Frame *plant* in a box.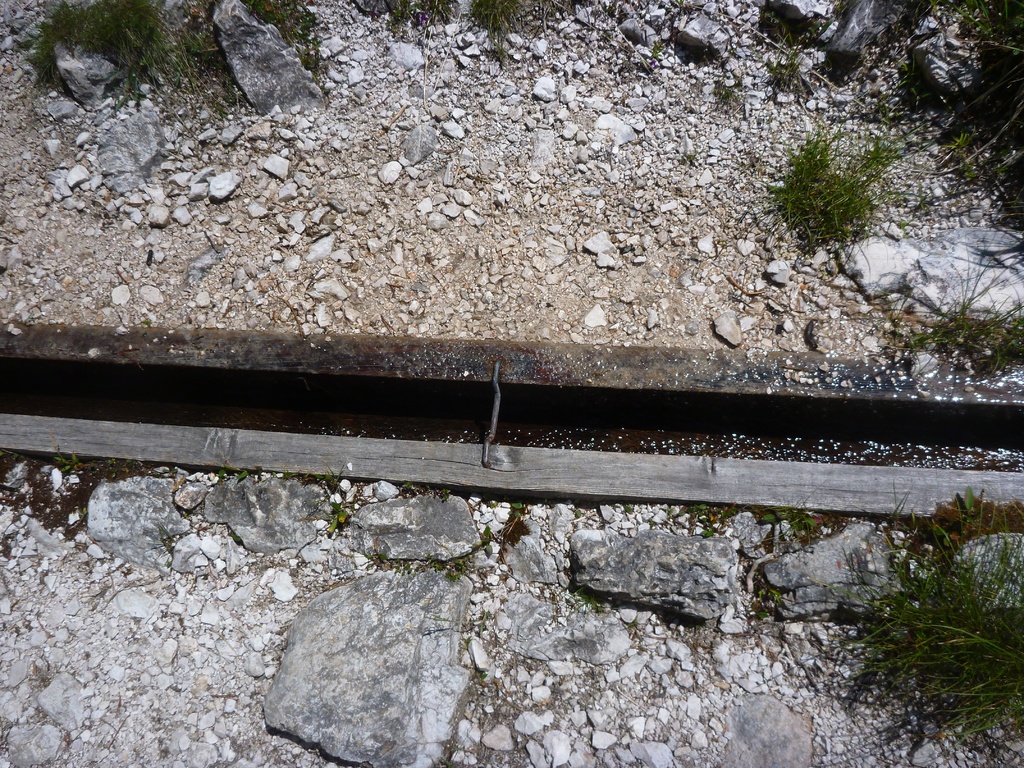
x1=738 y1=118 x2=927 y2=254.
